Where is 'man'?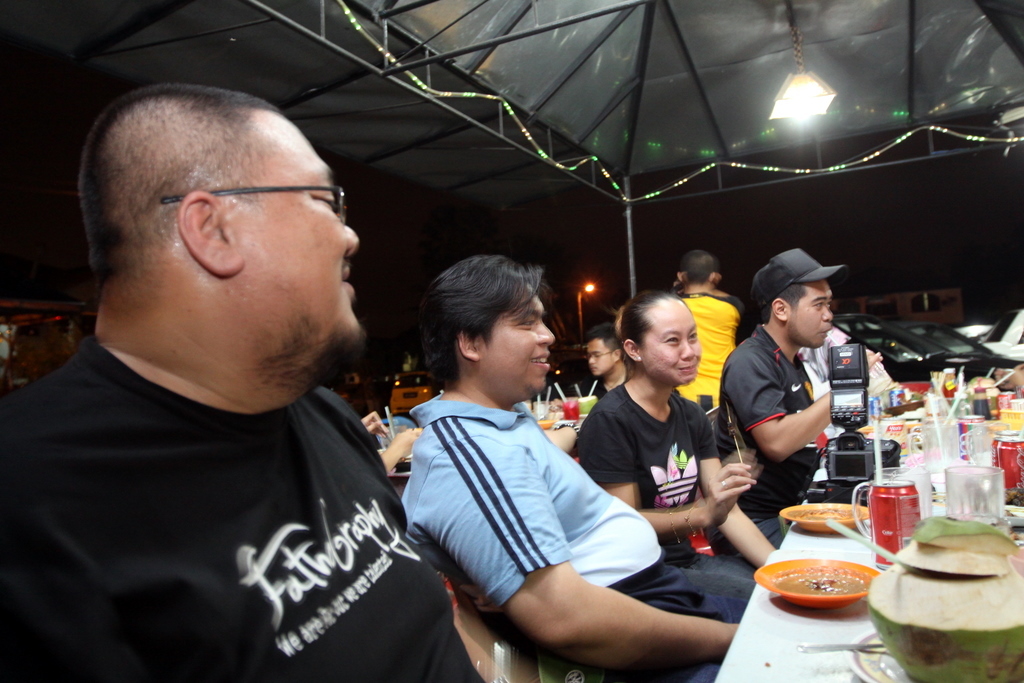
crop(397, 264, 754, 673).
